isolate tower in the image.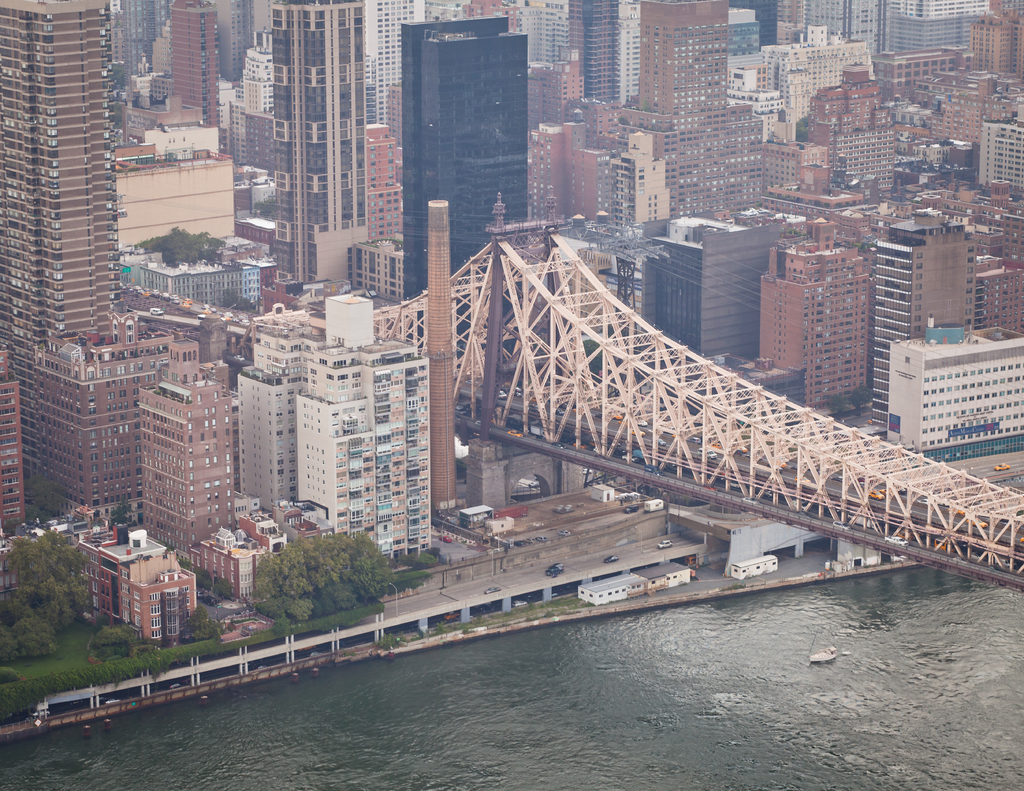
Isolated region: [x1=866, y1=223, x2=973, y2=335].
